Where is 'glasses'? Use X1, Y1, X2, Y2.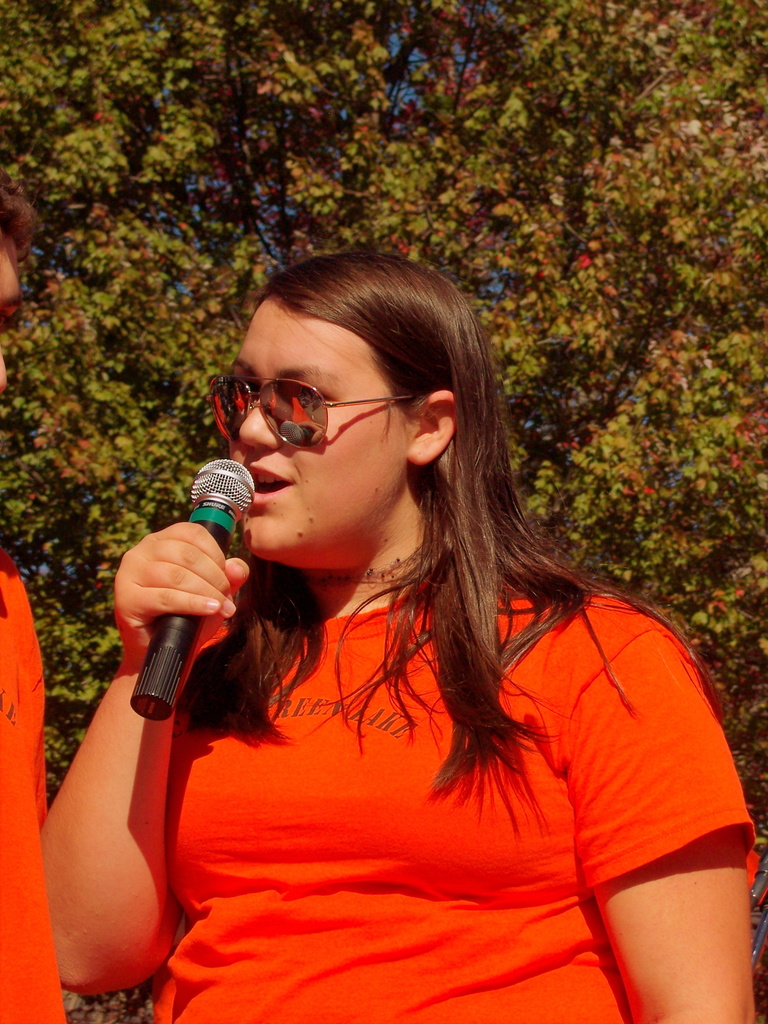
211, 369, 423, 451.
